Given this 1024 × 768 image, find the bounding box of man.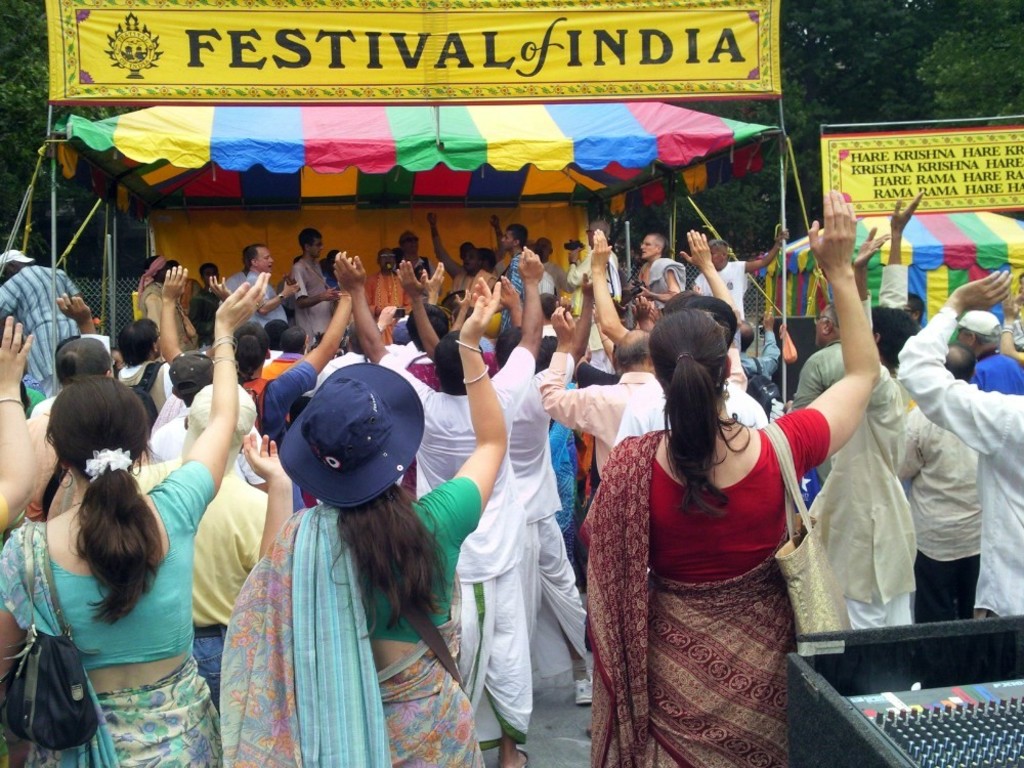
left=242, top=243, right=303, bottom=331.
